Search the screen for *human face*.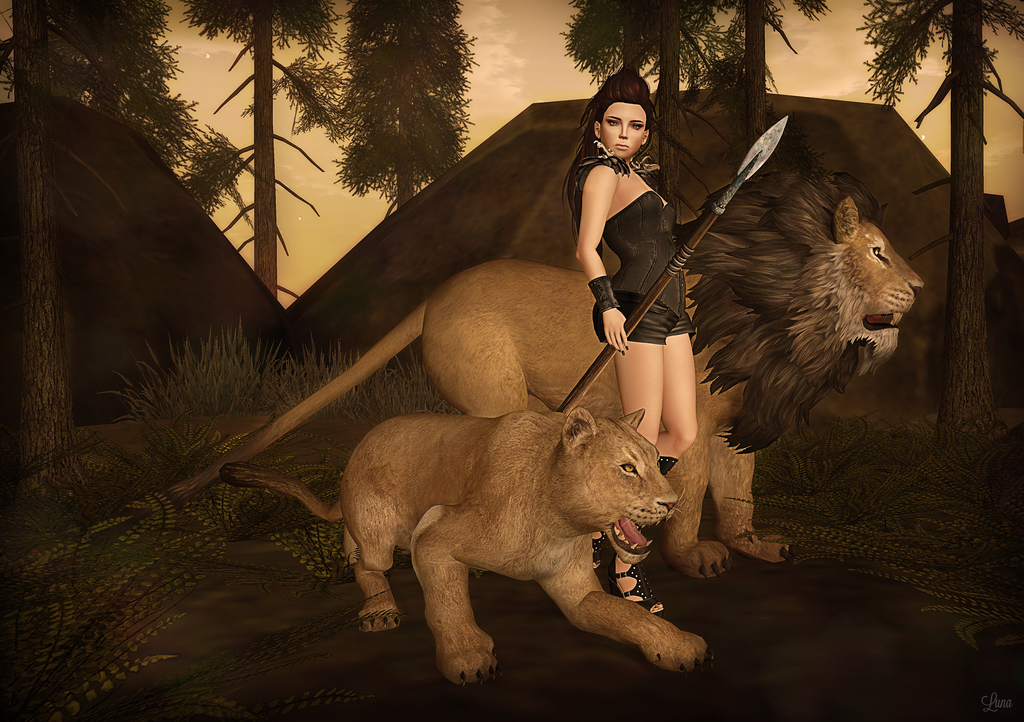
Found at <region>604, 103, 643, 164</region>.
